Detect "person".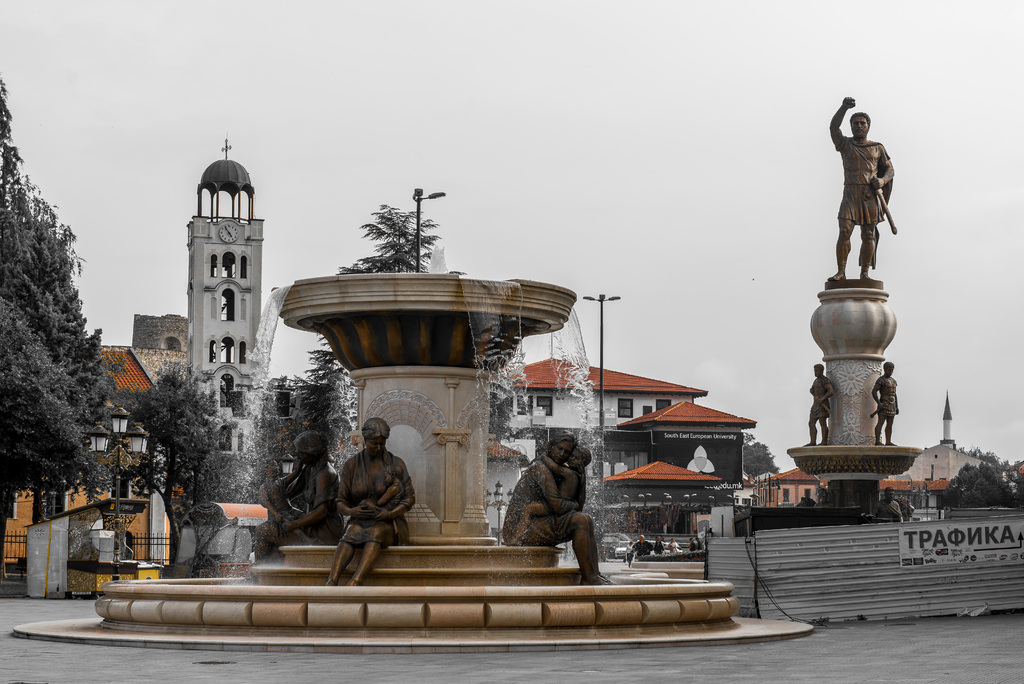
Detected at {"x1": 869, "y1": 361, "x2": 902, "y2": 447}.
